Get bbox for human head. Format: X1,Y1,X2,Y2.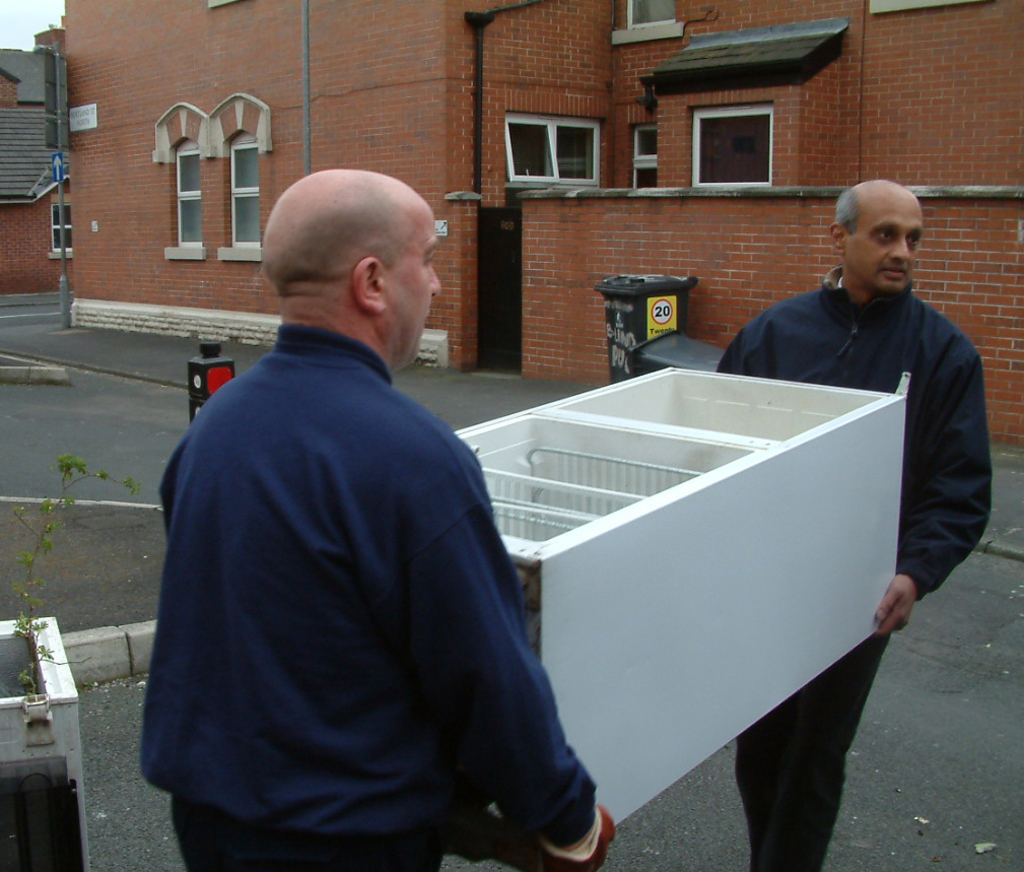
829,178,924,294.
